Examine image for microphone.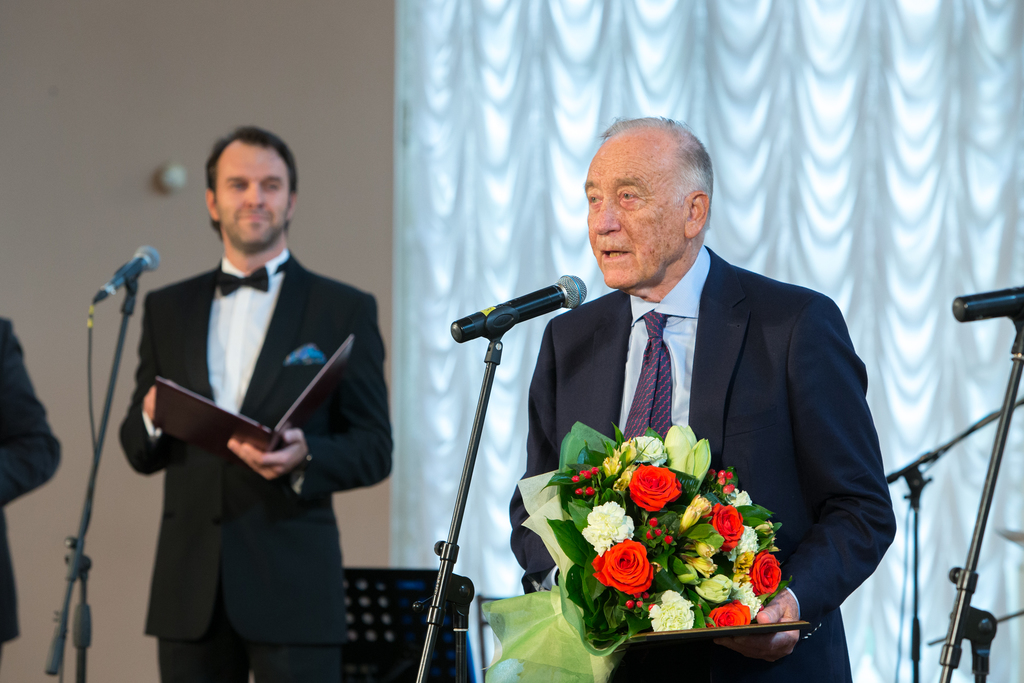
Examination result: <box>948,281,1023,360</box>.
